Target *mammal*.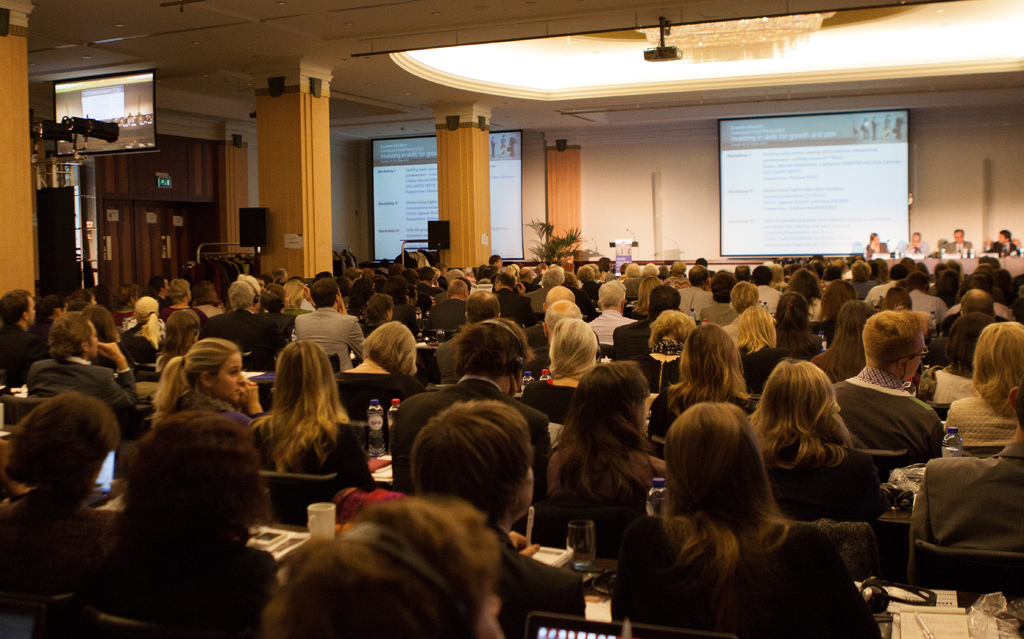
Target region: 907, 382, 1023, 585.
